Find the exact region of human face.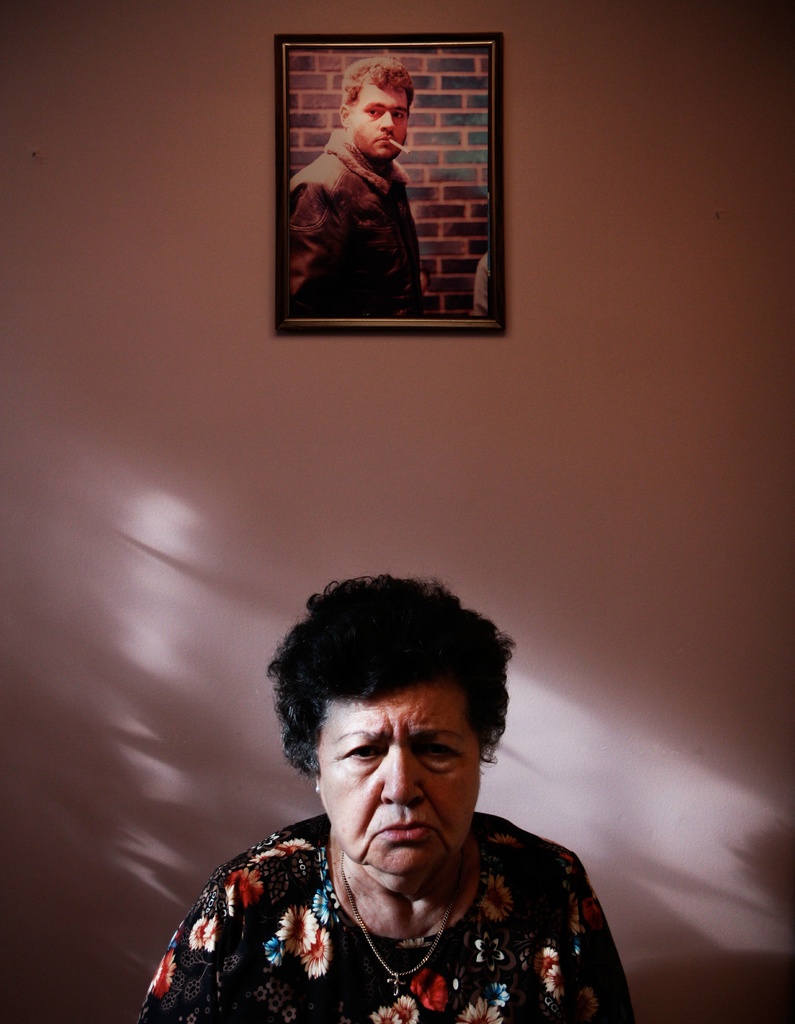
Exact region: crop(316, 683, 478, 881).
